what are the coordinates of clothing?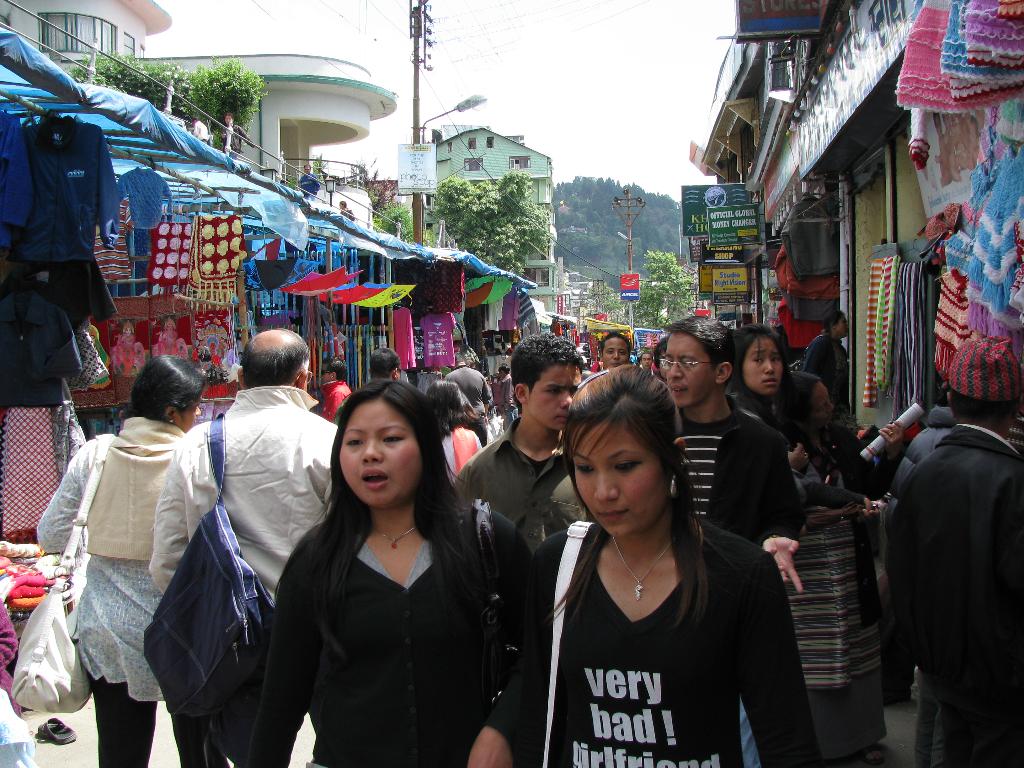
x1=419, y1=311, x2=459, y2=362.
